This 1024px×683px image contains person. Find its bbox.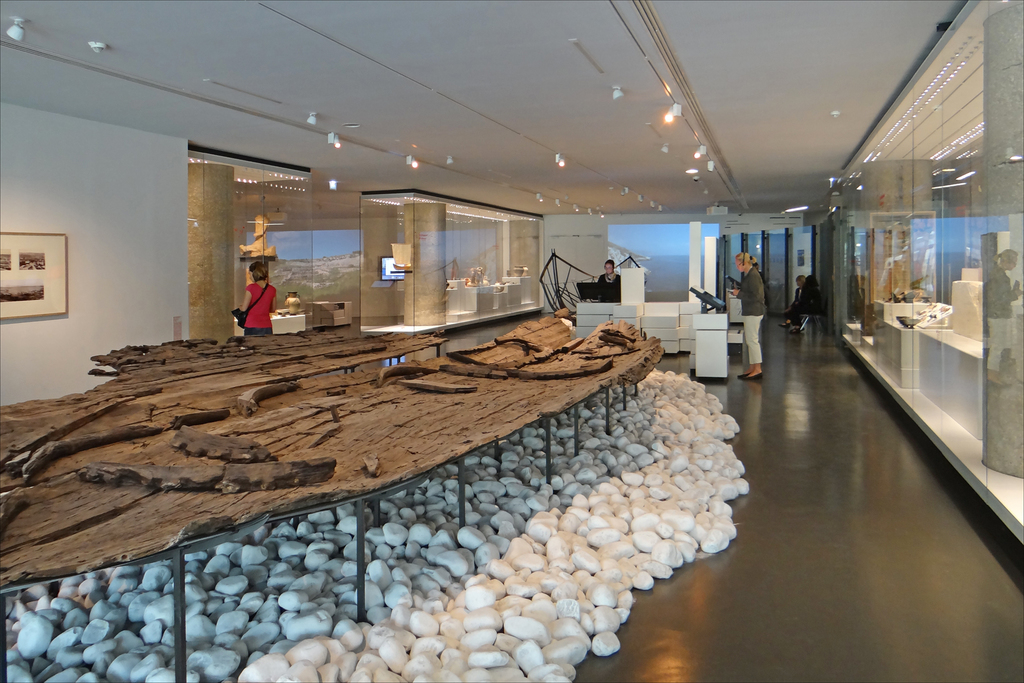
detection(595, 257, 621, 301).
